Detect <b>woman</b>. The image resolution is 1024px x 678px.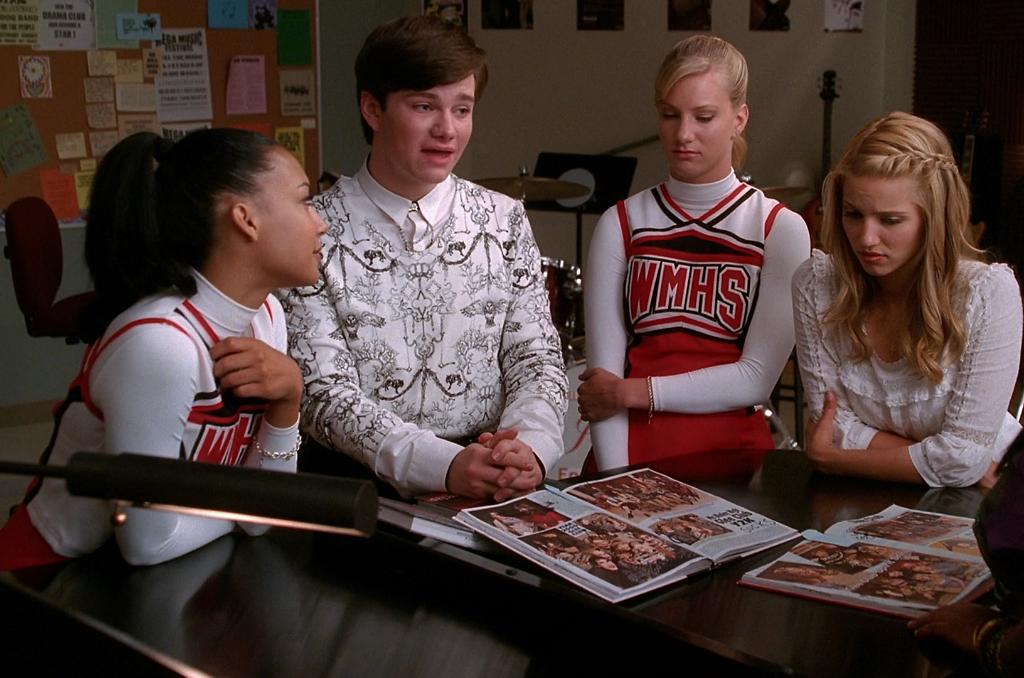
detection(570, 25, 816, 486).
